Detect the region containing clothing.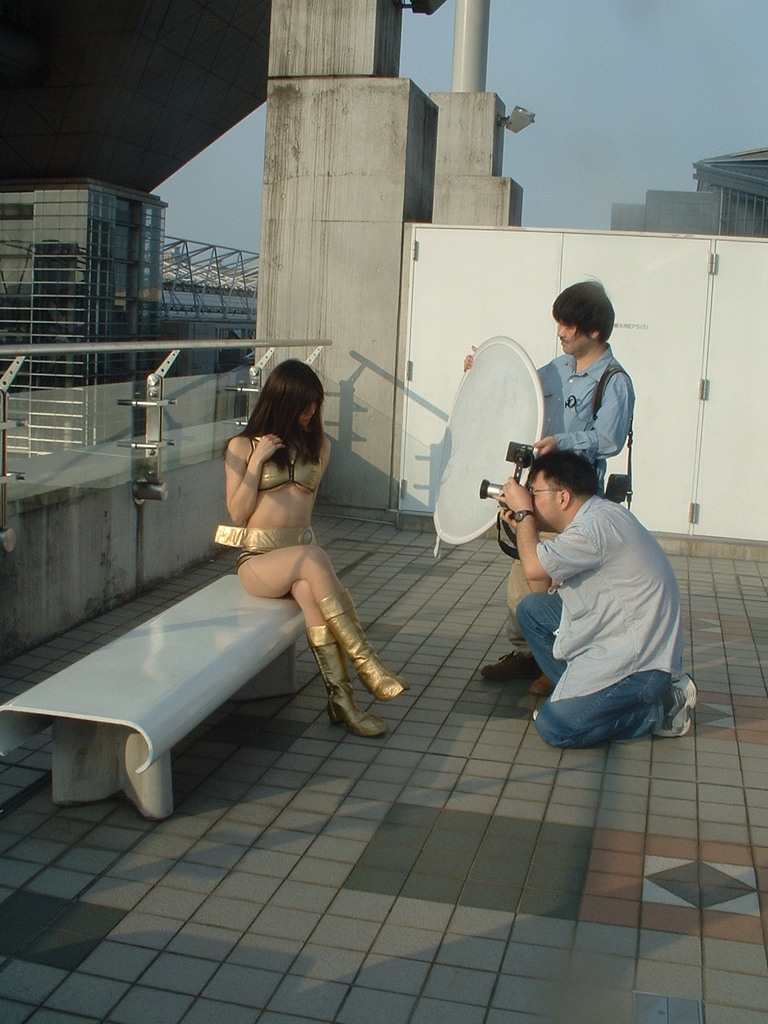
bbox=[500, 349, 648, 634].
